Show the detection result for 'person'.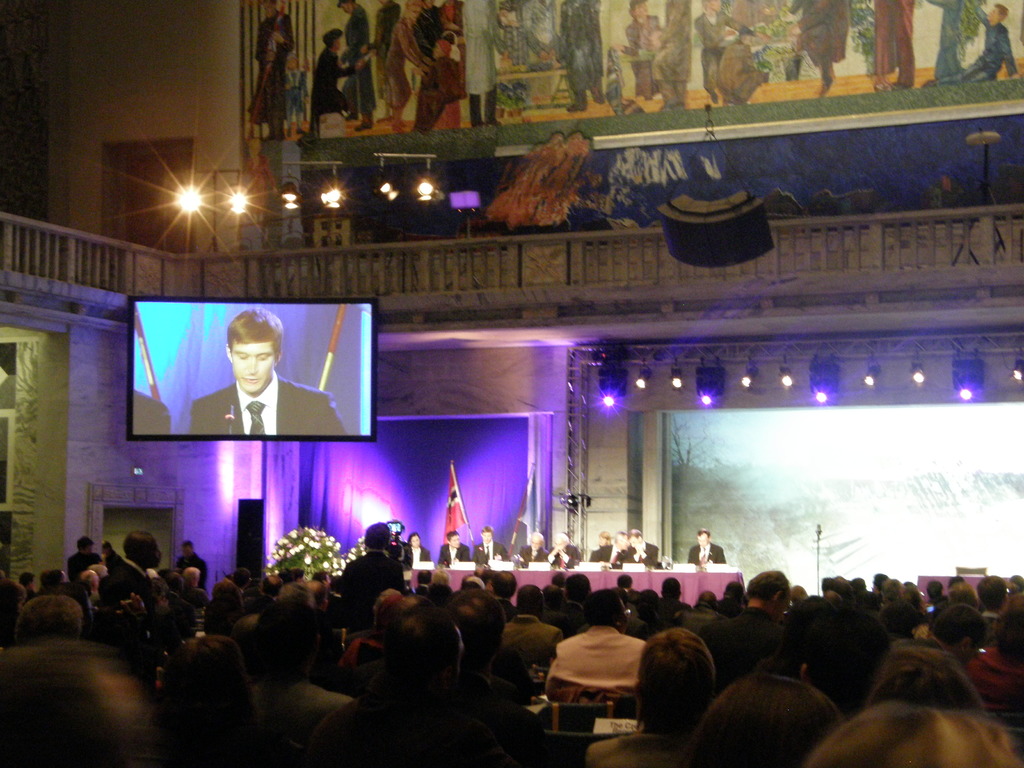
180/540/211/593.
